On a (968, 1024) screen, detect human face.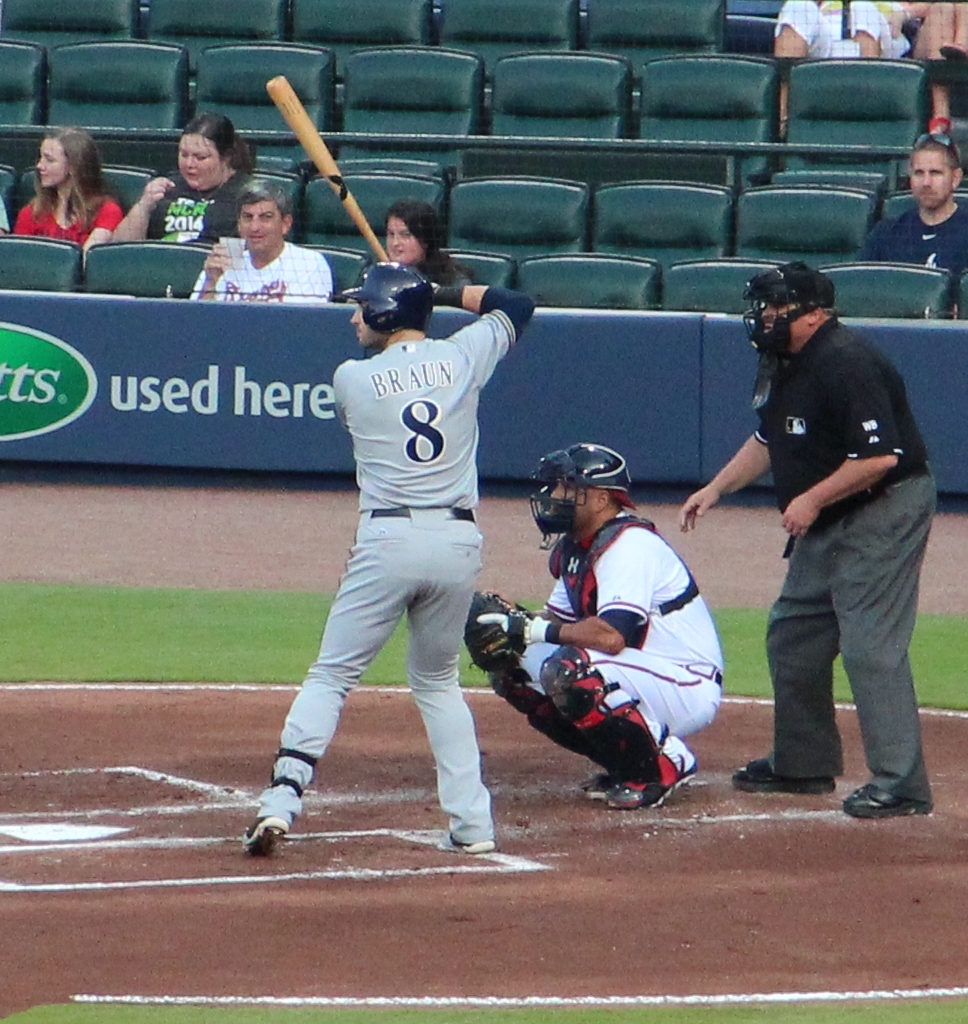
[176, 136, 222, 193].
